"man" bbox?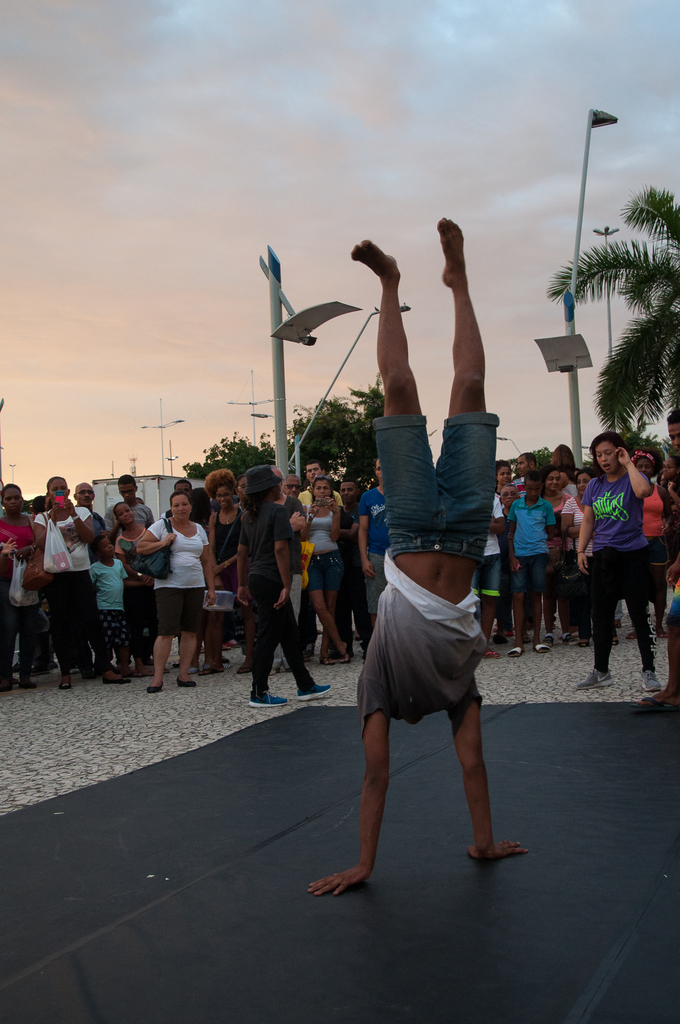
506,447,546,508
